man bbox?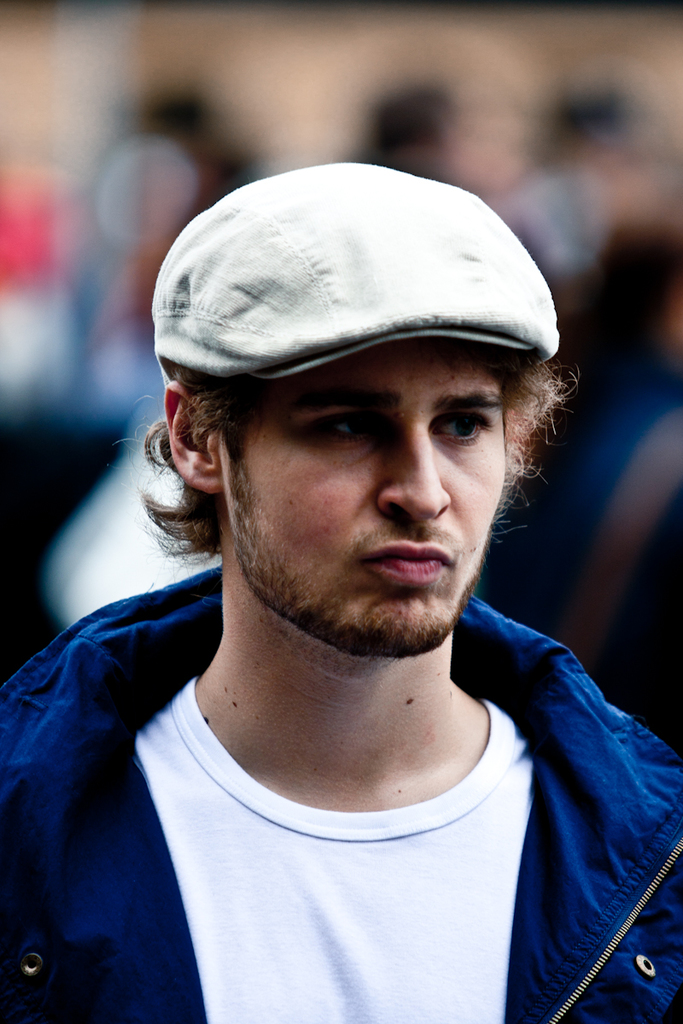
{"left": 23, "top": 133, "right": 678, "bottom": 1023}
